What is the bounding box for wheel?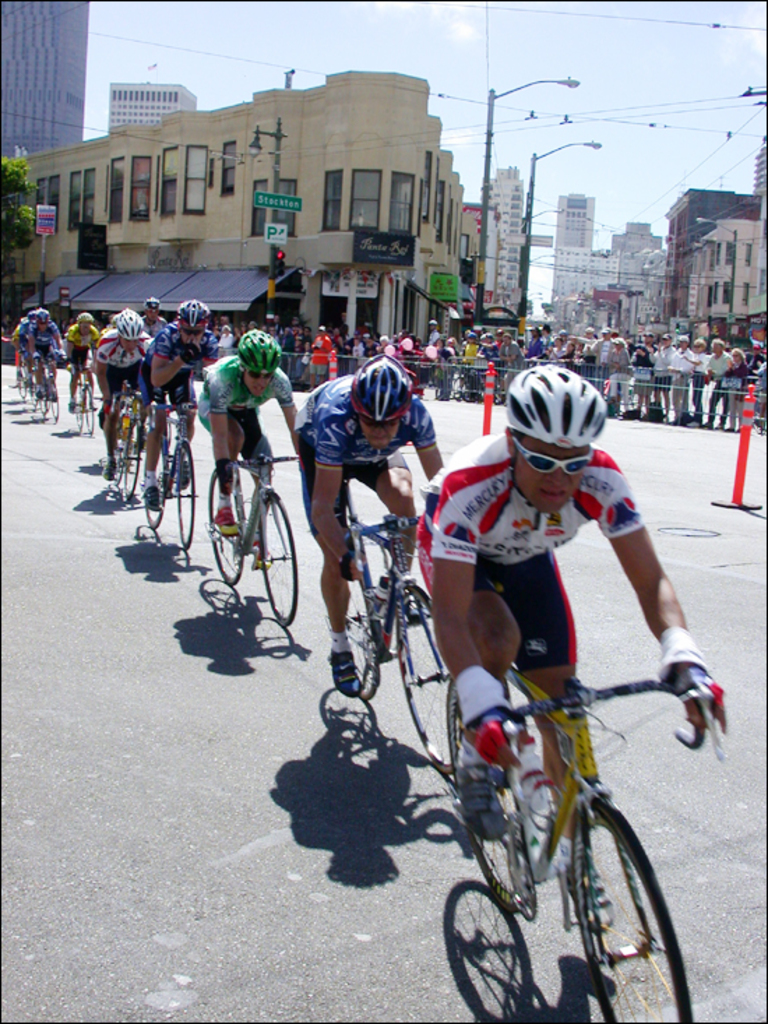
select_region(35, 379, 46, 411).
